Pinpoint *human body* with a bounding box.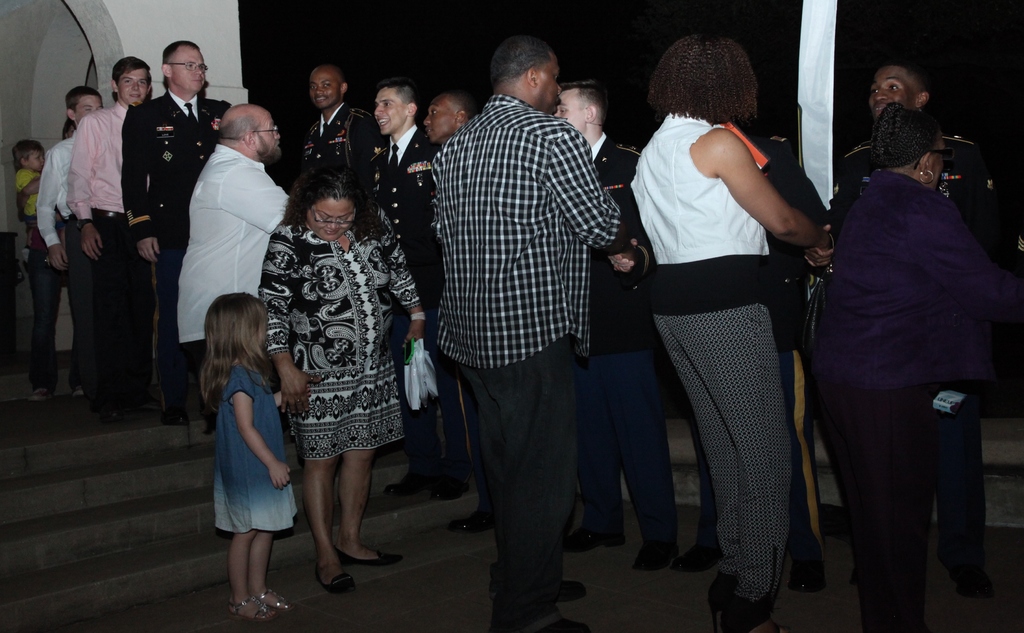
crop(429, 93, 637, 632).
